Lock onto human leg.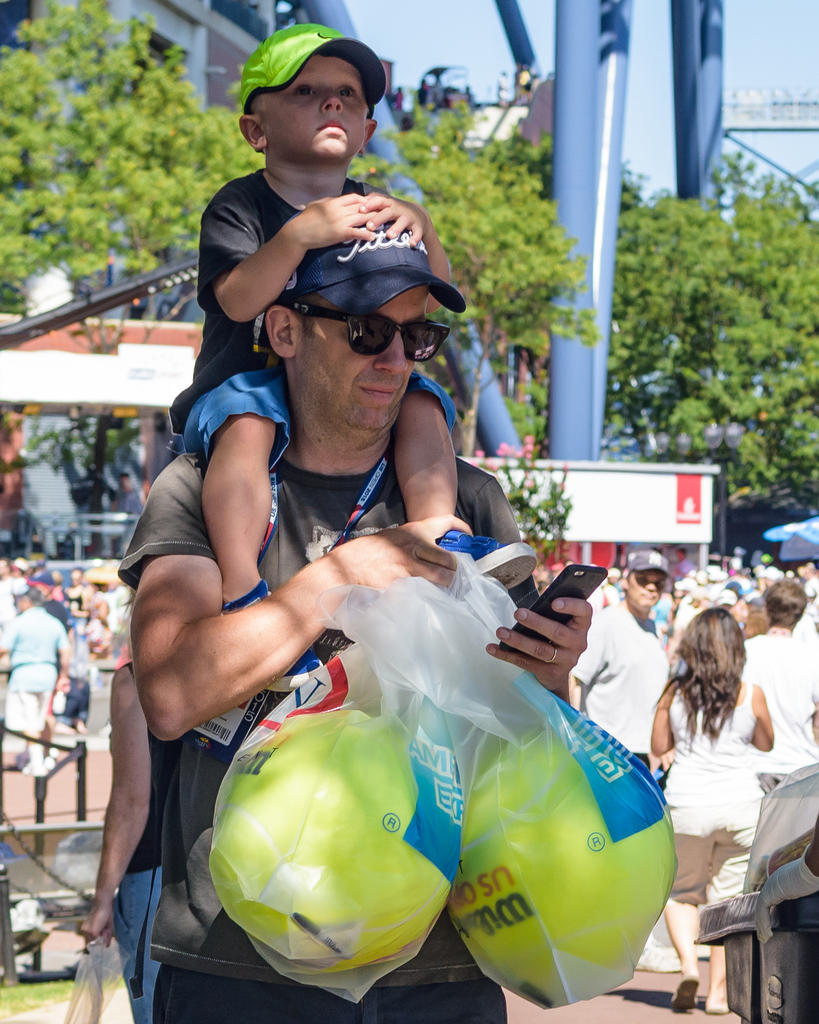
Locked: bbox=(717, 834, 764, 1000).
